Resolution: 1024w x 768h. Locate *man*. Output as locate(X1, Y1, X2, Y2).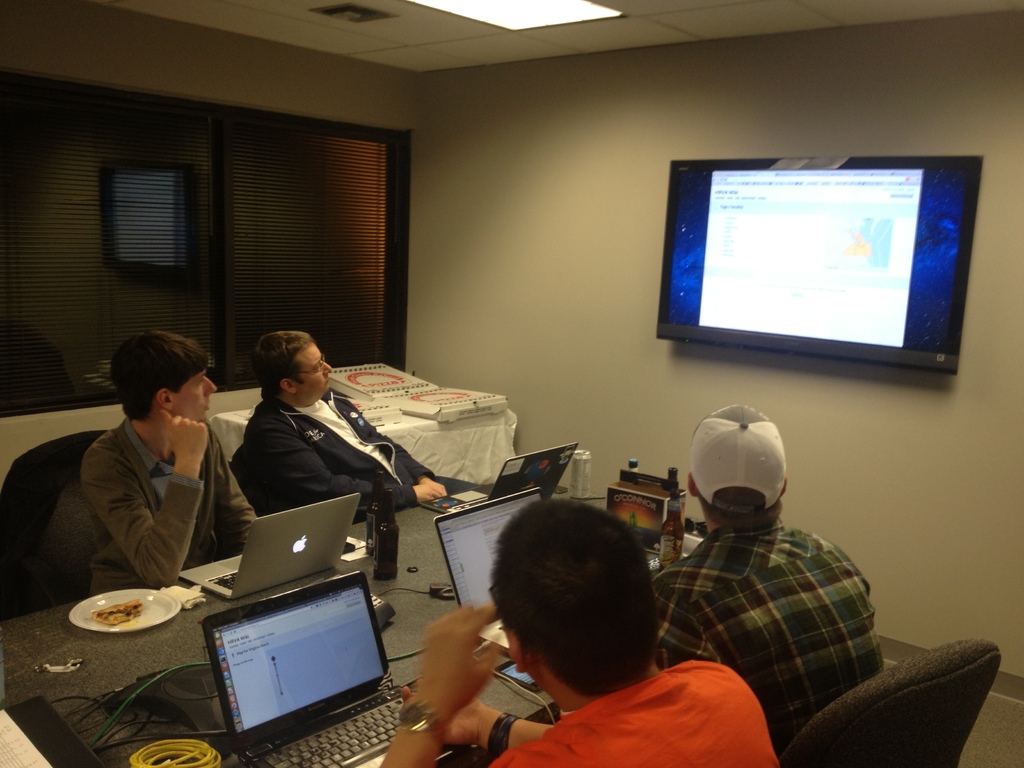
locate(245, 327, 444, 513).
